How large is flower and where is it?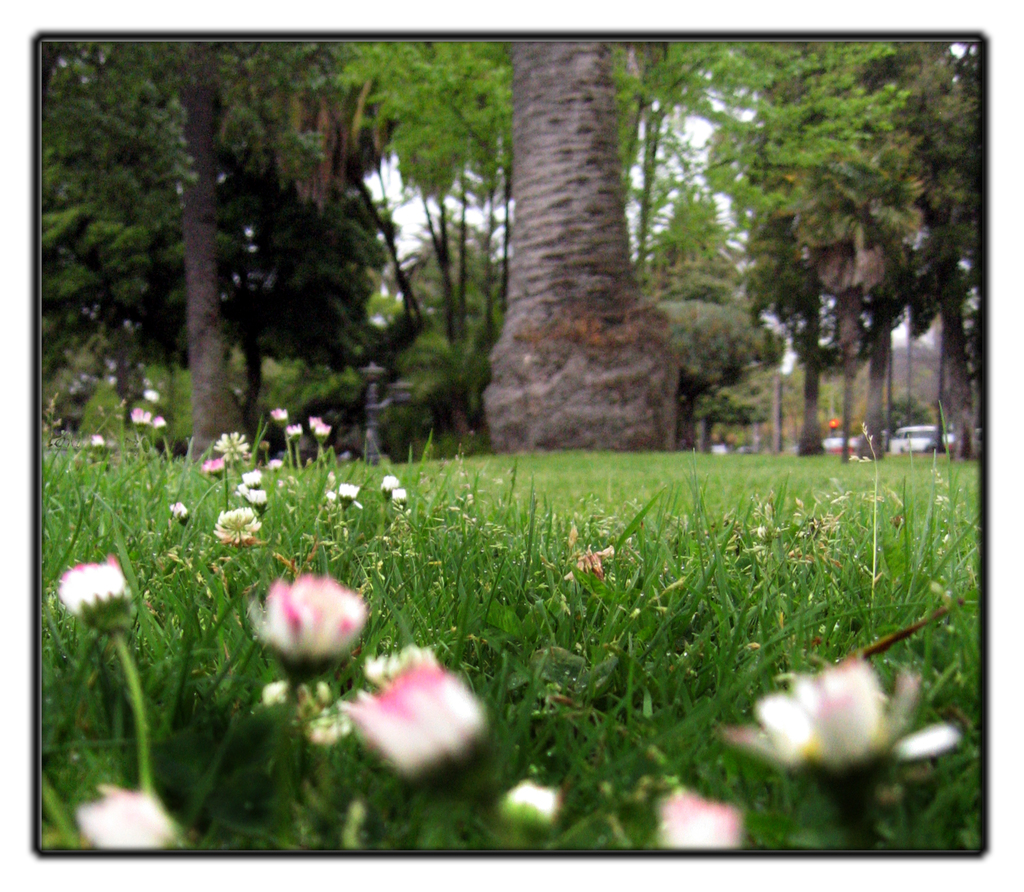
Bounding box: [x1=305, y1=414, x2=319, y2=435].
